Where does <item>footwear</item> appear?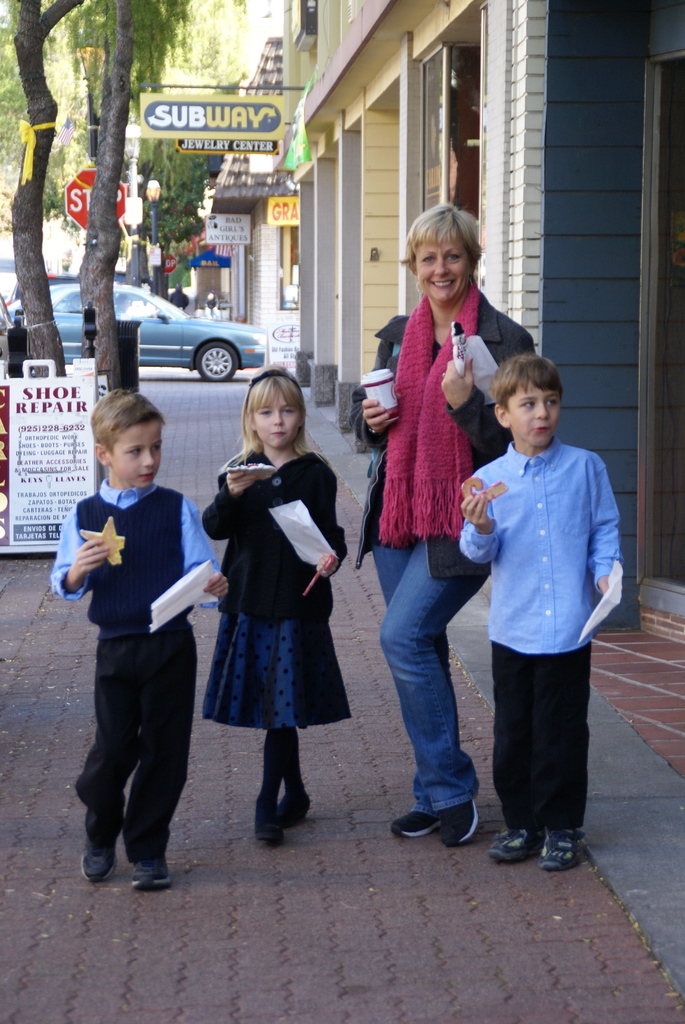
Appears at <box>489,826,547,860</box>.
